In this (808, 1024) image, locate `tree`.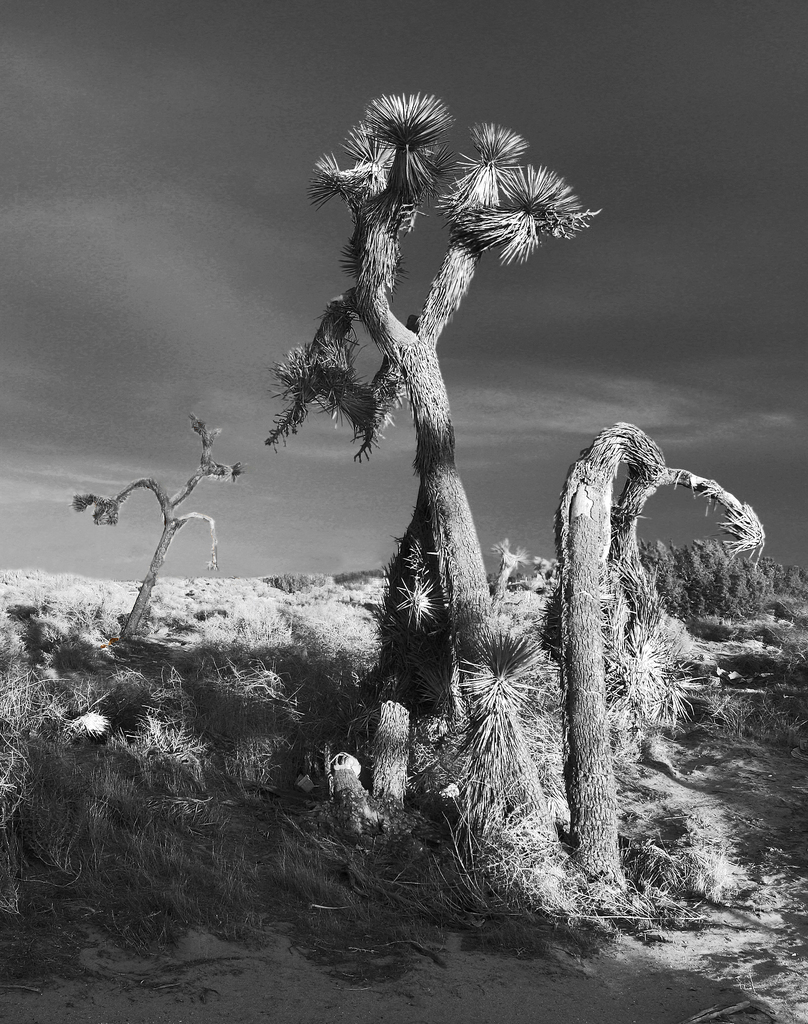
Bounding box: bbox(550, 421, 765, 893).
